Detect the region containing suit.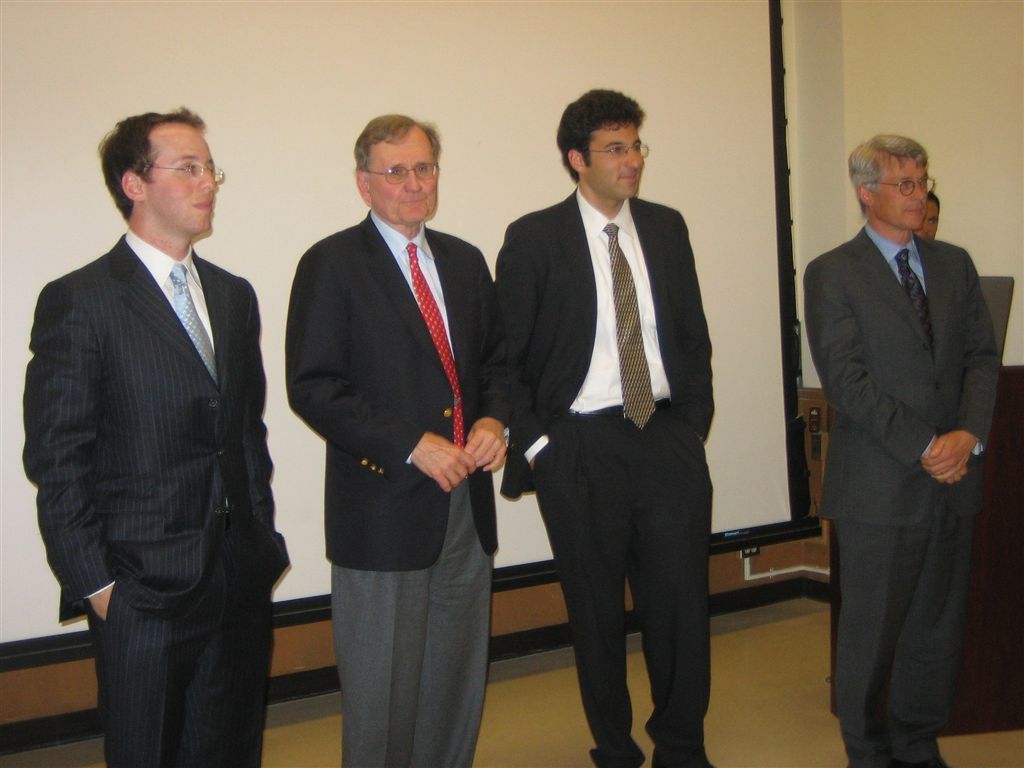
bbox(19, 160, 292, 743).
